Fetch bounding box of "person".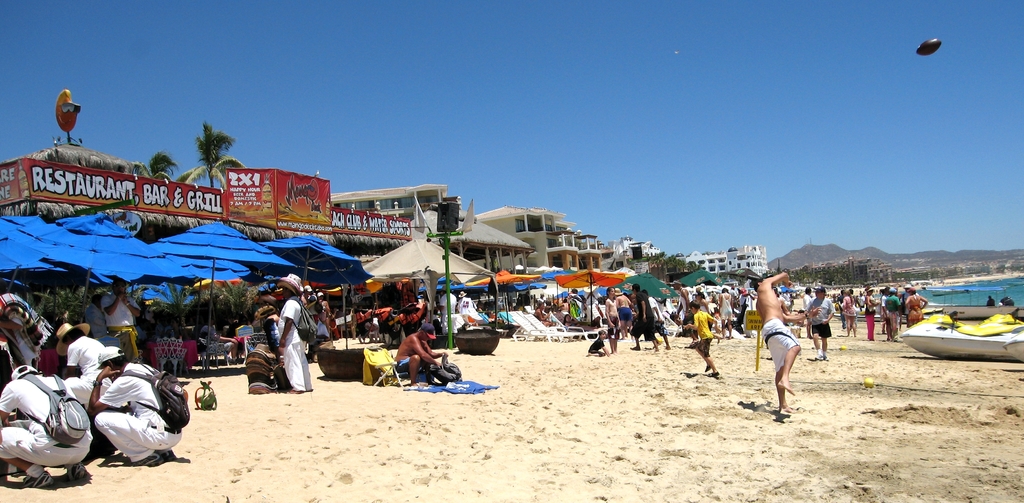
Bbox: x1=106 y1=280 x2=141 y2=362.
